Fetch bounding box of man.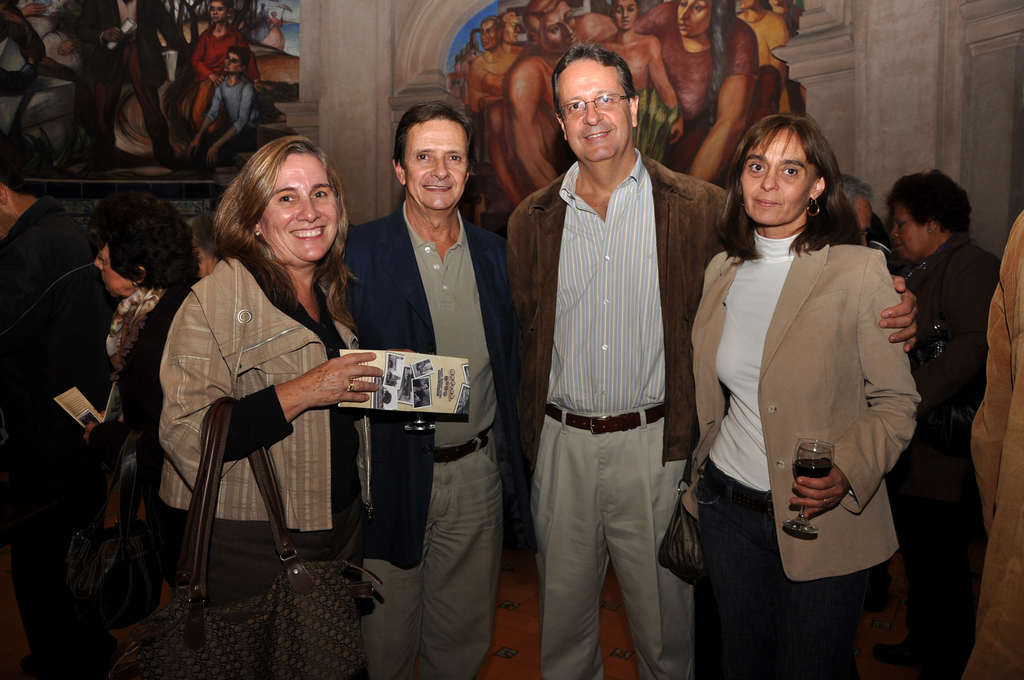
Bbox: {"left": 500, "top": 41, "right": 917, "bottom": 679}.
